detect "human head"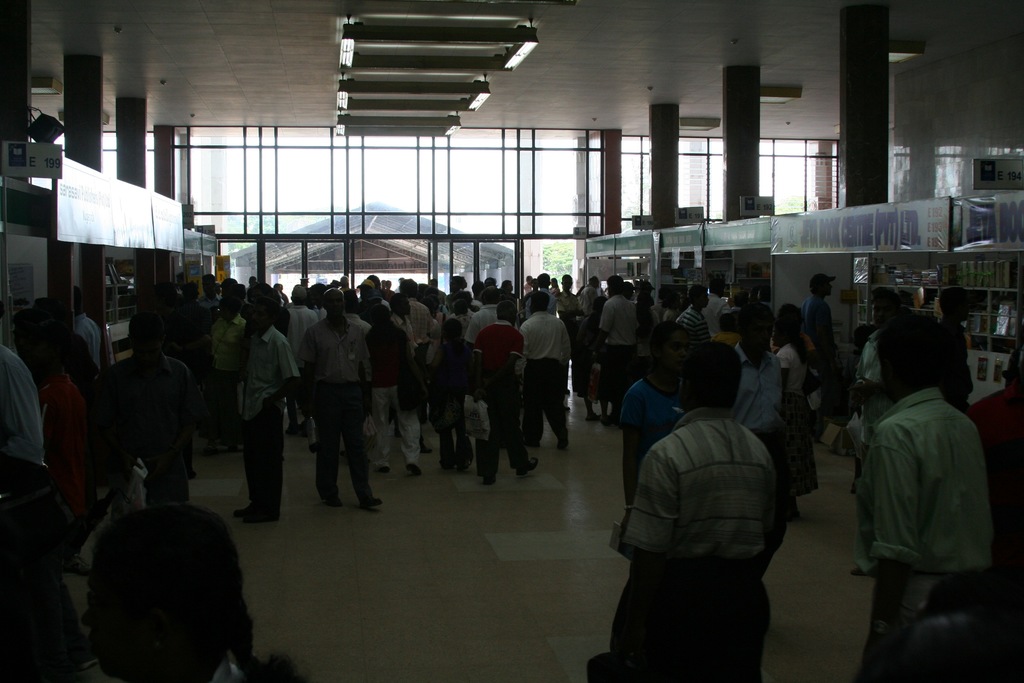
<bbox>864, 305, 979, 421</bbox>
